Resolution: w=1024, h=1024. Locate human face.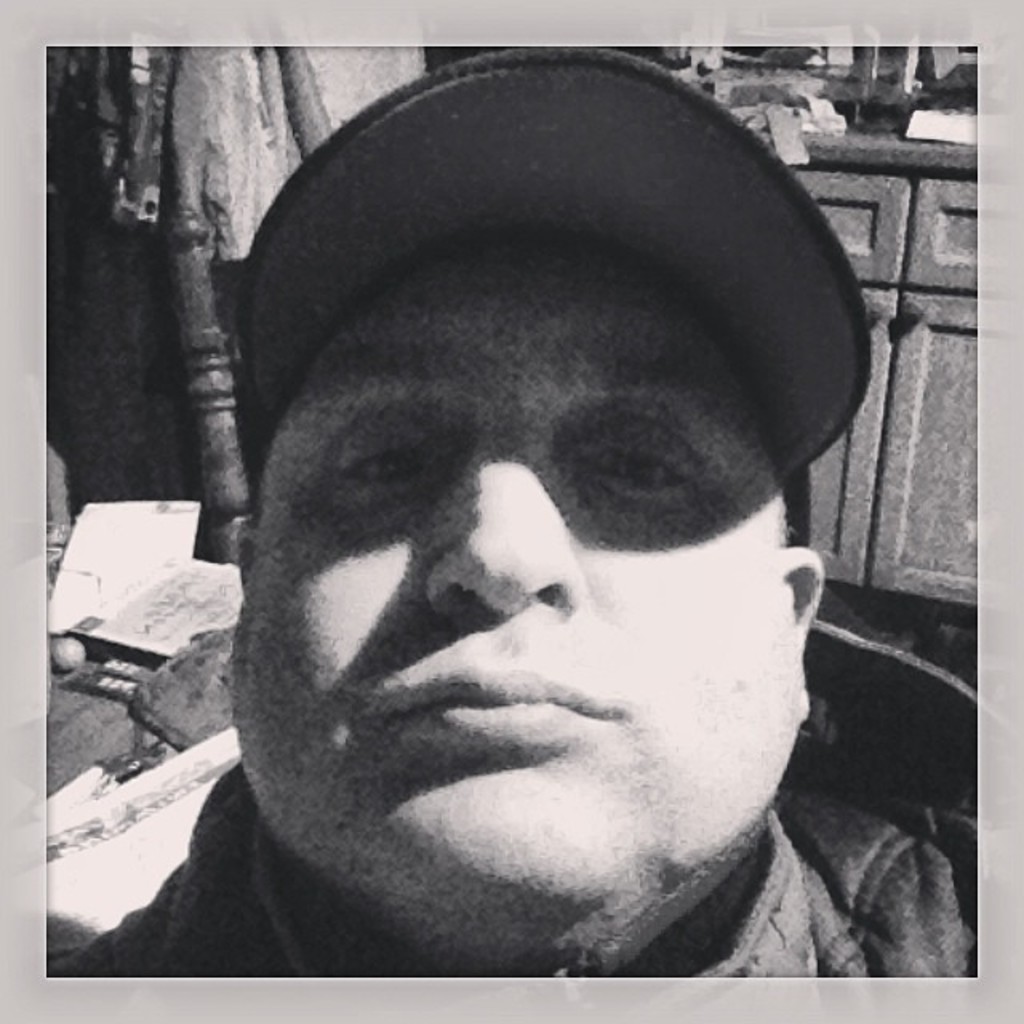
bbox=(232, 214, 790, 920).
